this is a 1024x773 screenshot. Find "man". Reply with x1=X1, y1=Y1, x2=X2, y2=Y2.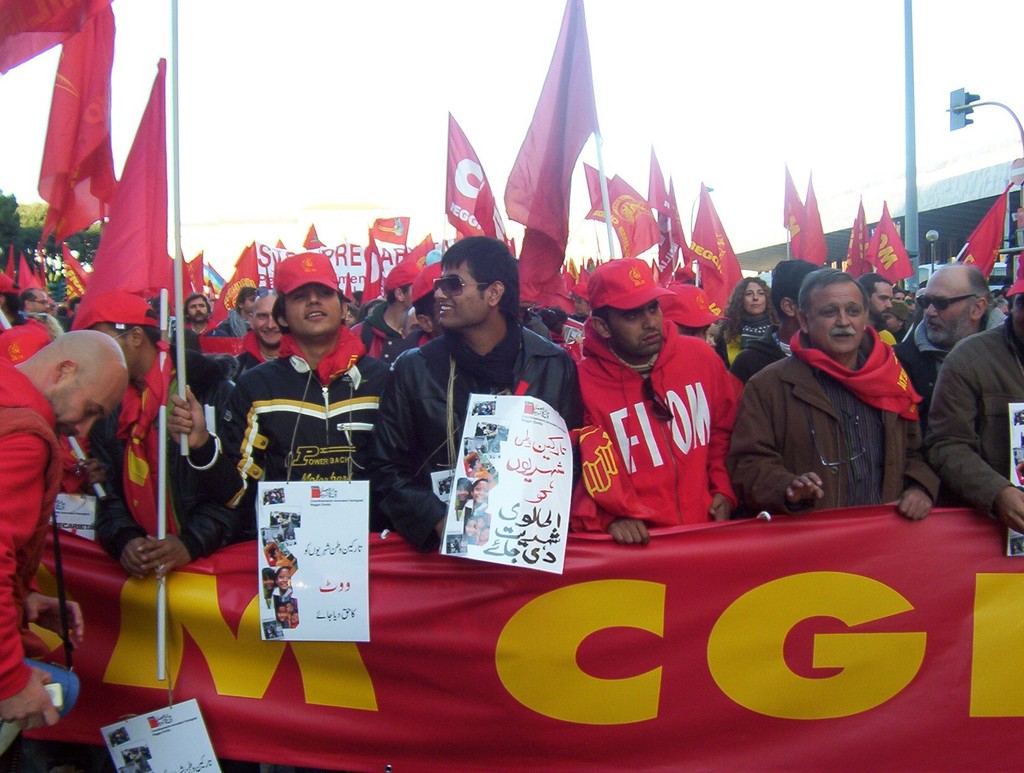
x1=184, y1=291, x2=225, y2=347.
